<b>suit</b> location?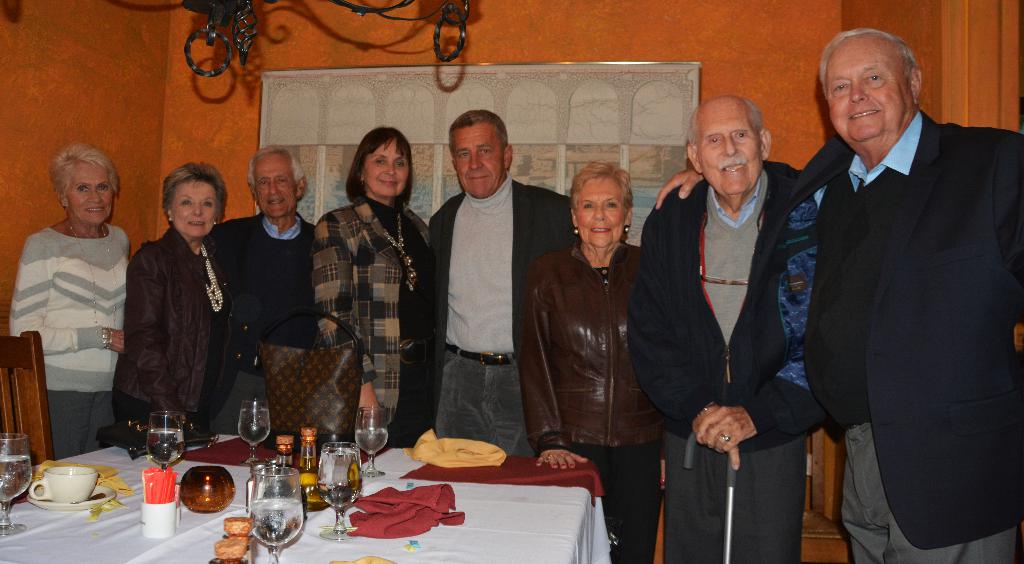
select_region(746, 108, 1023, 563)
